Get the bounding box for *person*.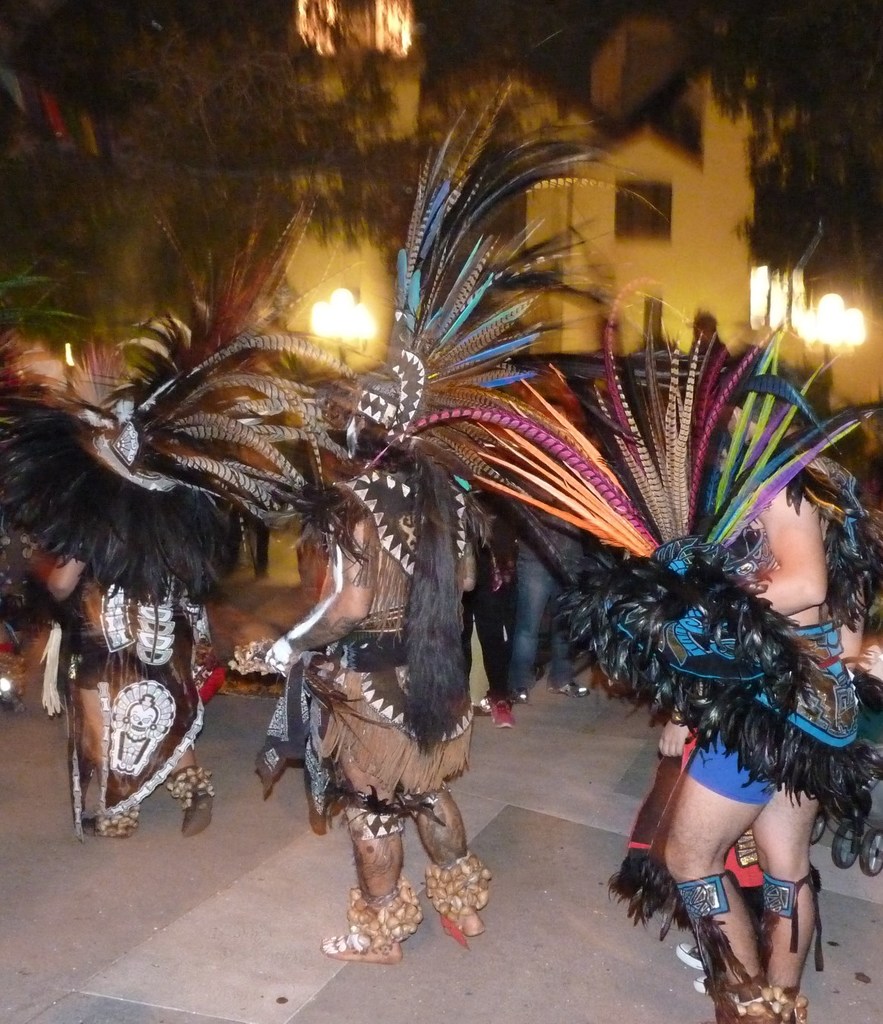
detection(25, 539, 218, 840).
